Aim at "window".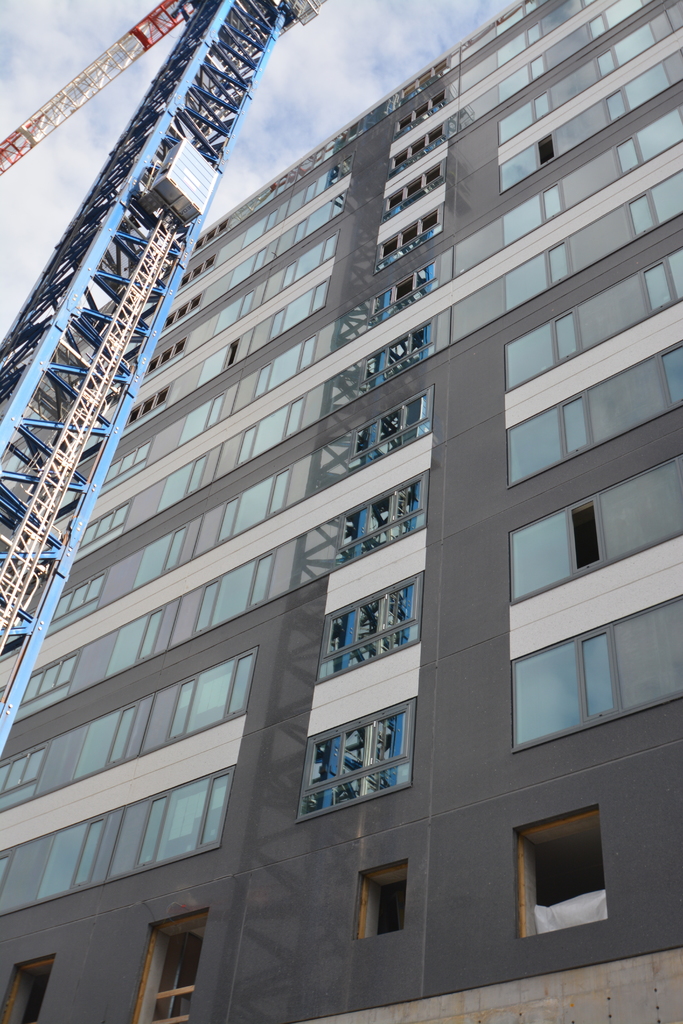
Aimed at left=69, top=696, right=145, bottom=781.
